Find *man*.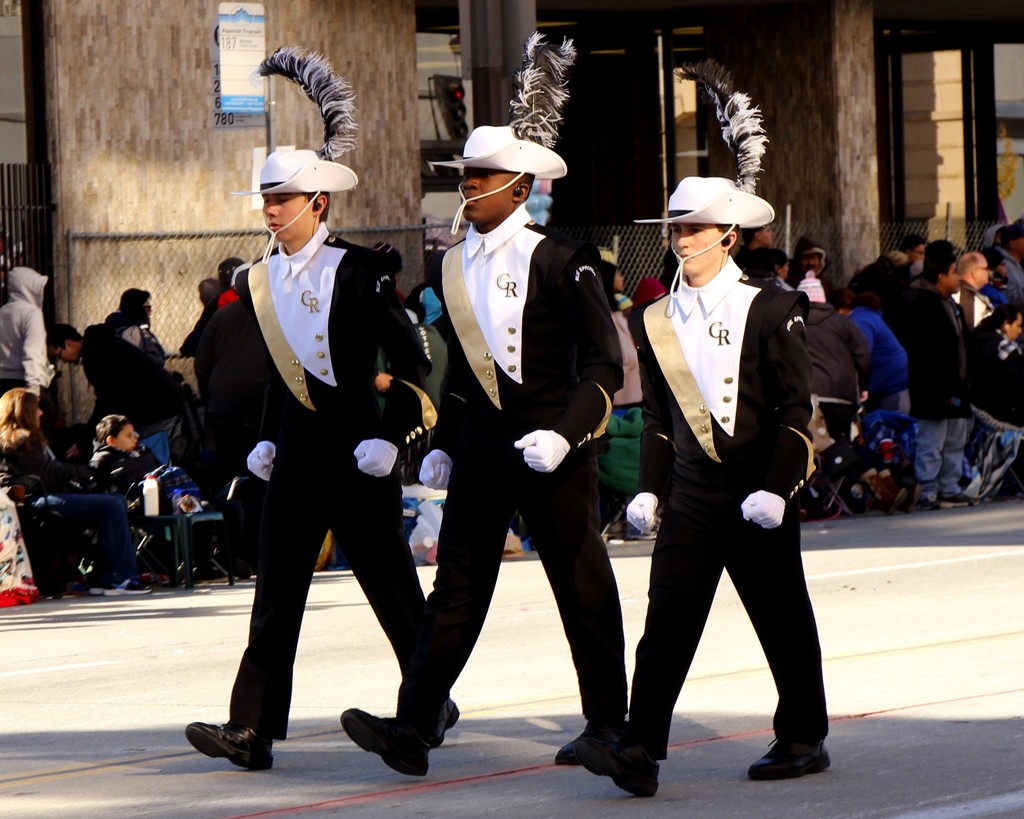
pyautogui.locateOnScreen(179, 44, 463, 778).
